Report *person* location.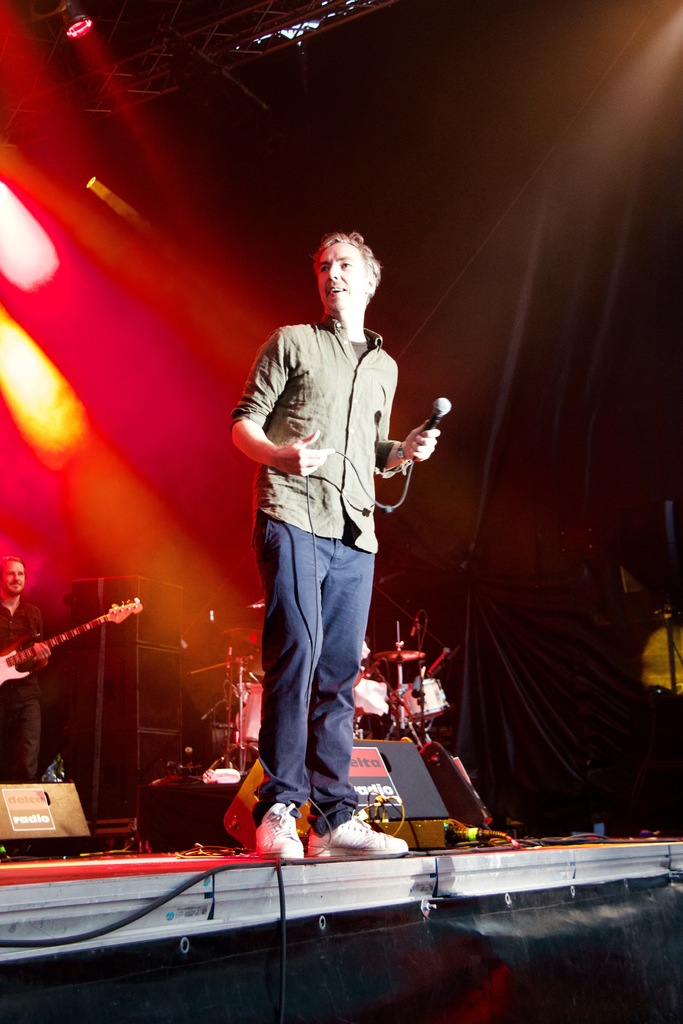
Report: [0, 556, 51, 785].
